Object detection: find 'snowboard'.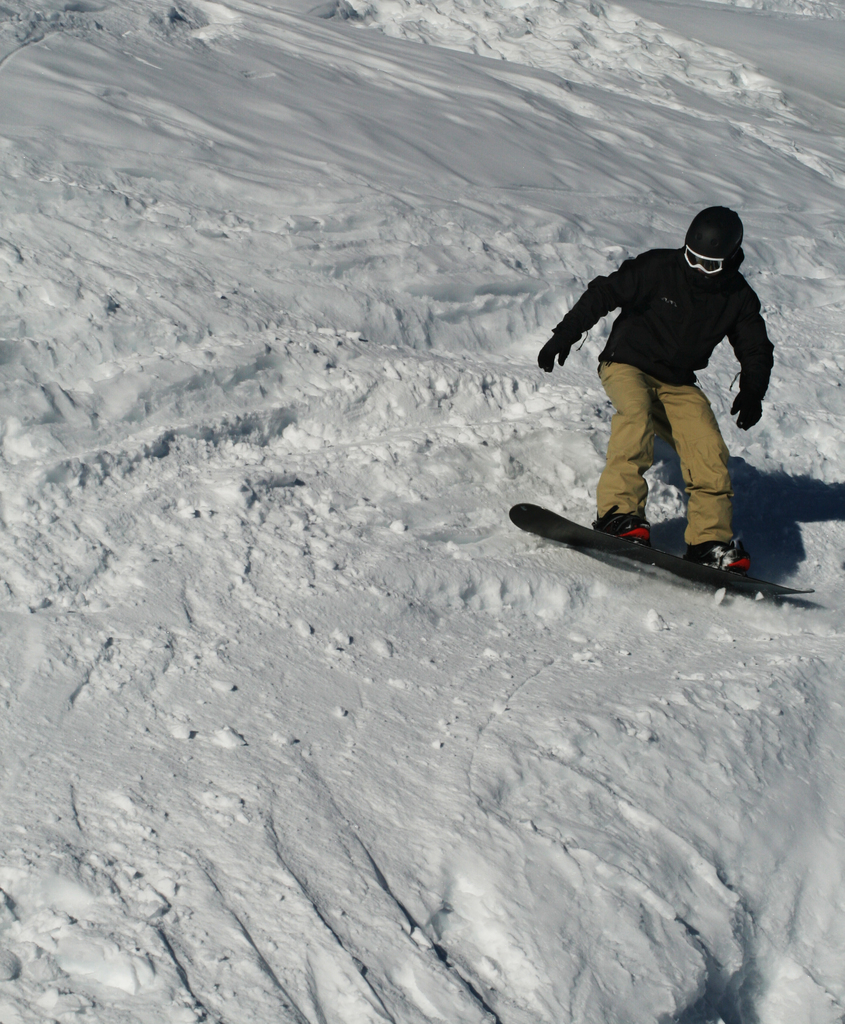
506:503:814:595.
